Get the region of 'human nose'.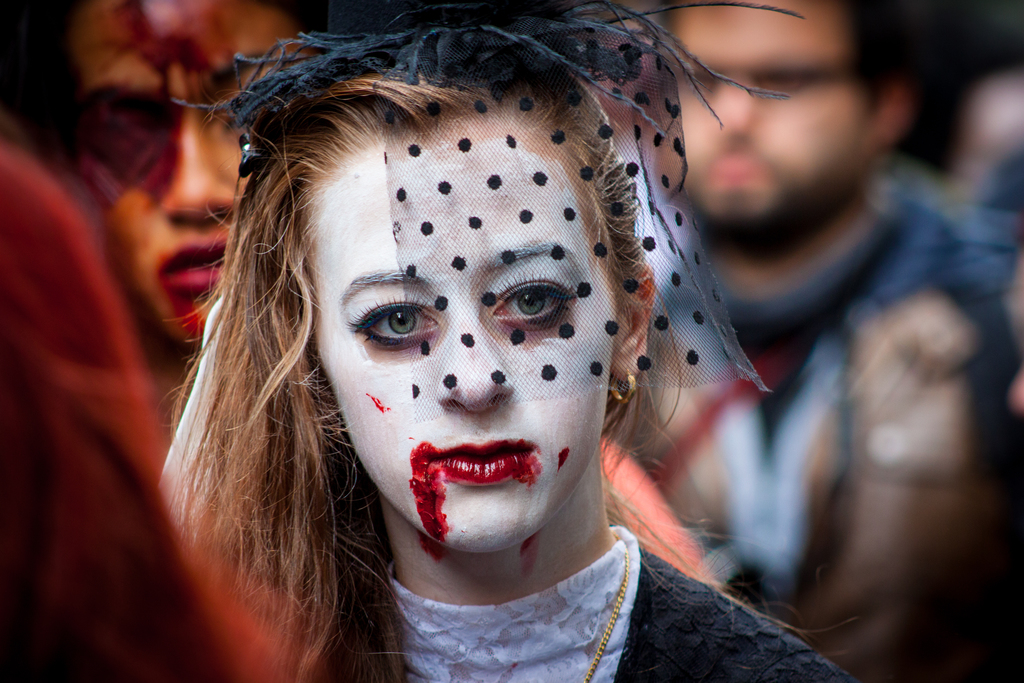
{"left": 164, "top": 125, "right": 248, "bottom": 230}.
